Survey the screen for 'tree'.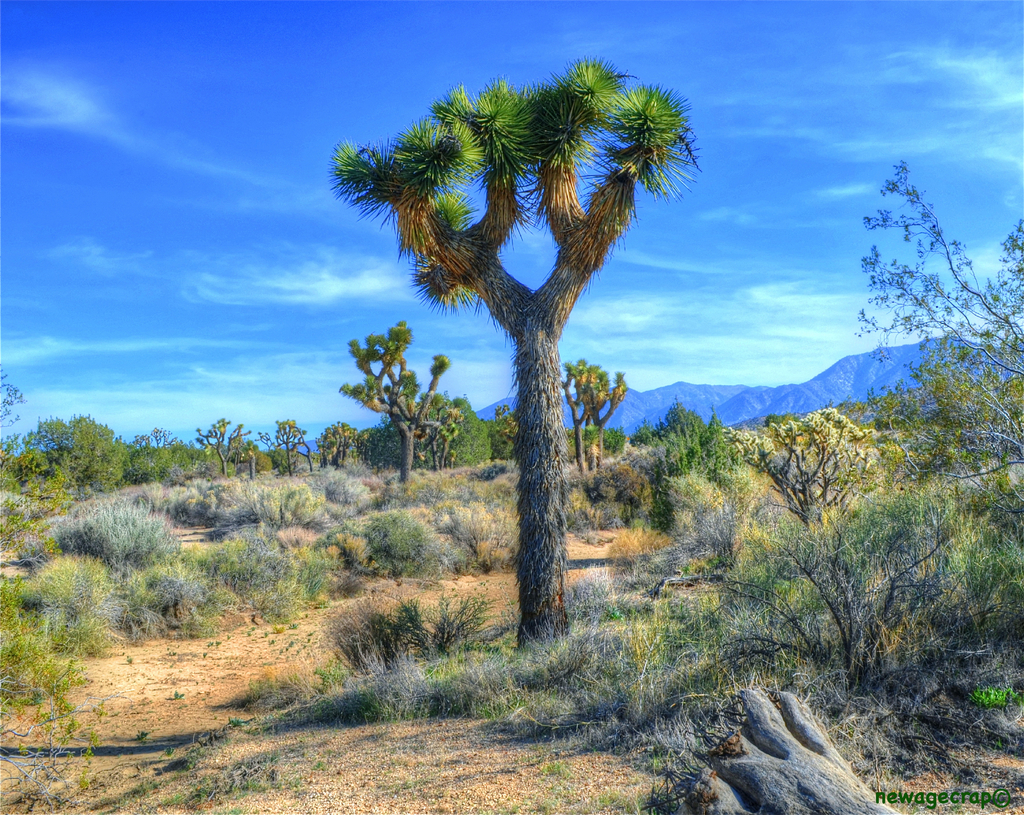
Survey found: detection(0, 424, 68, 494).
